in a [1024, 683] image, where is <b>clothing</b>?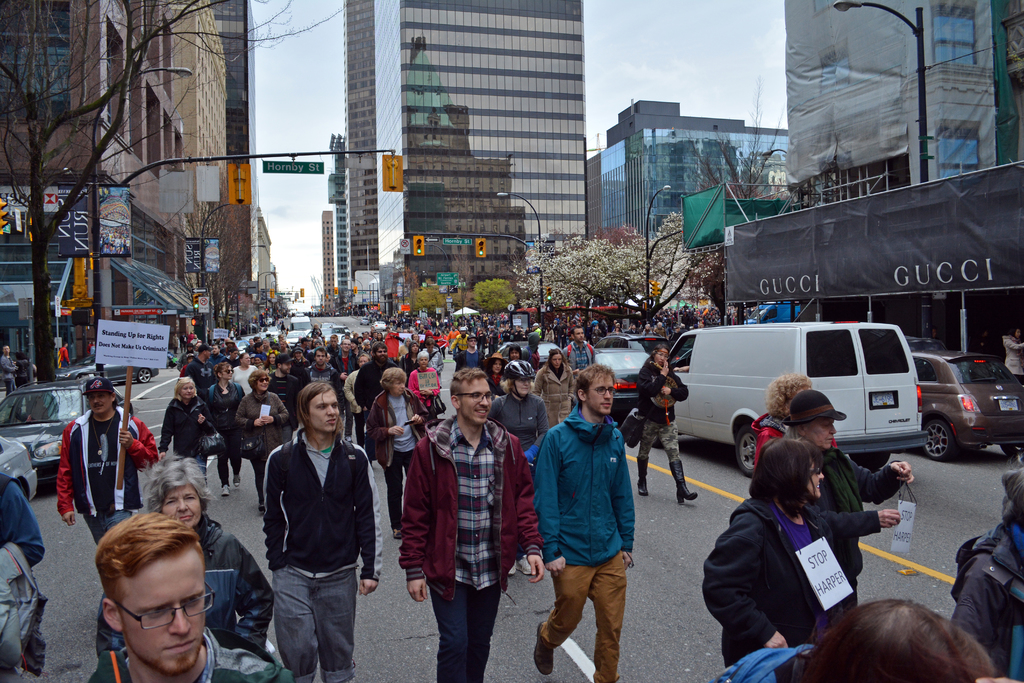
bbox(202, 383, 244, 472).
